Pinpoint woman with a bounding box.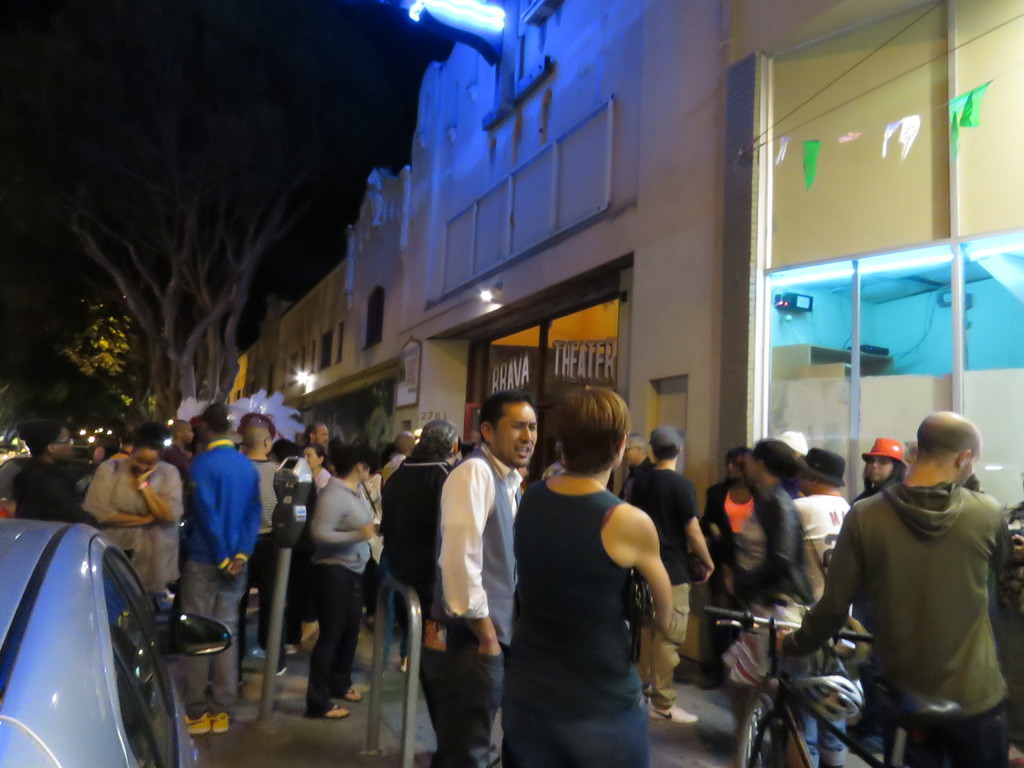
491/374/676/766.
